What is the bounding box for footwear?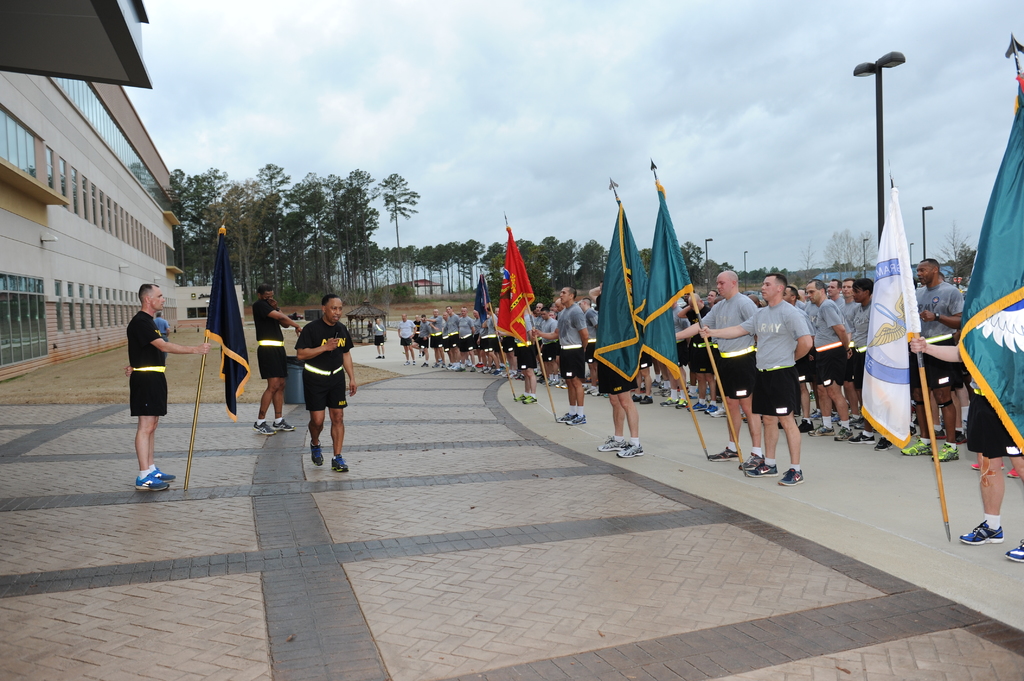
{"left": 901, "top": 437, "right": 934, "bottom": 456}.
